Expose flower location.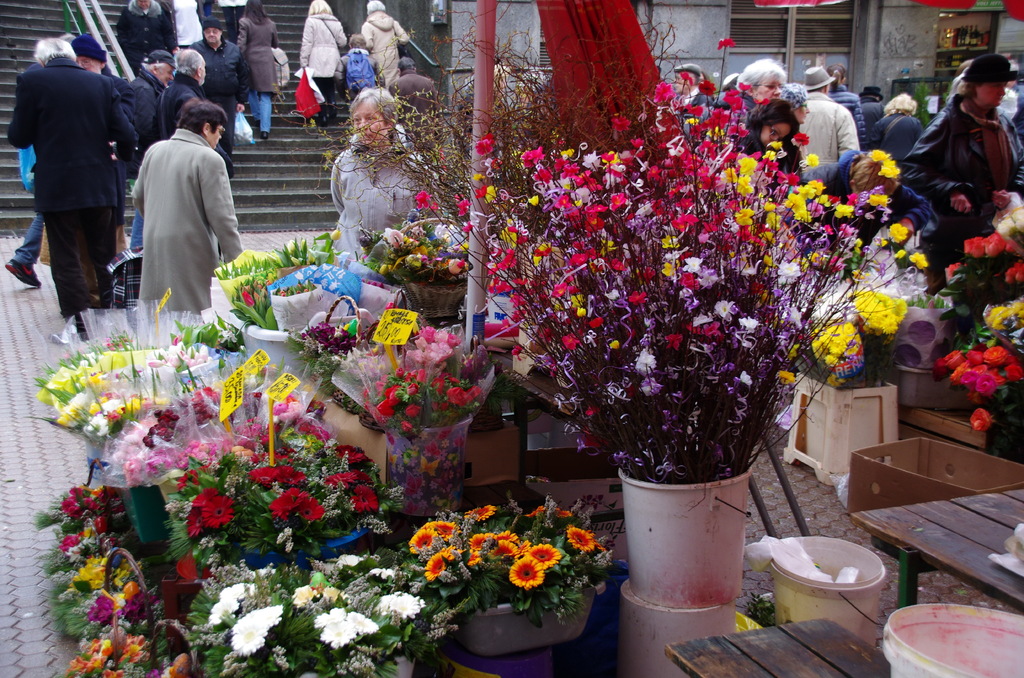
Exposed at (890,223,907,241).
